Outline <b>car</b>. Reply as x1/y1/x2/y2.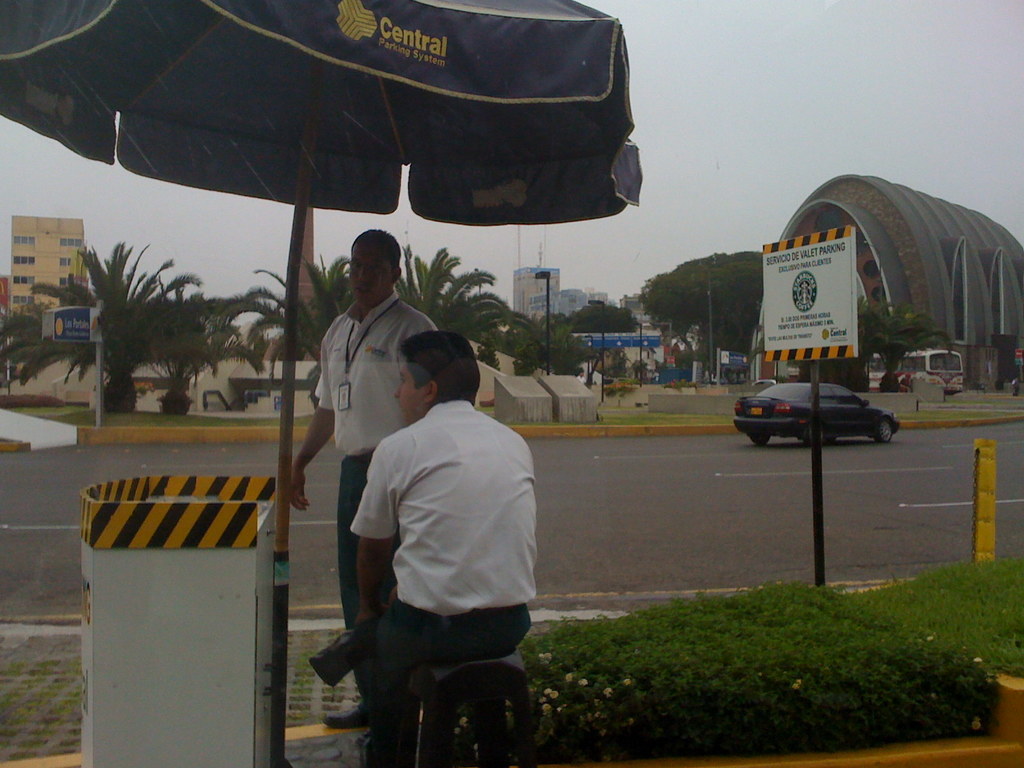
732/383/900/447.
